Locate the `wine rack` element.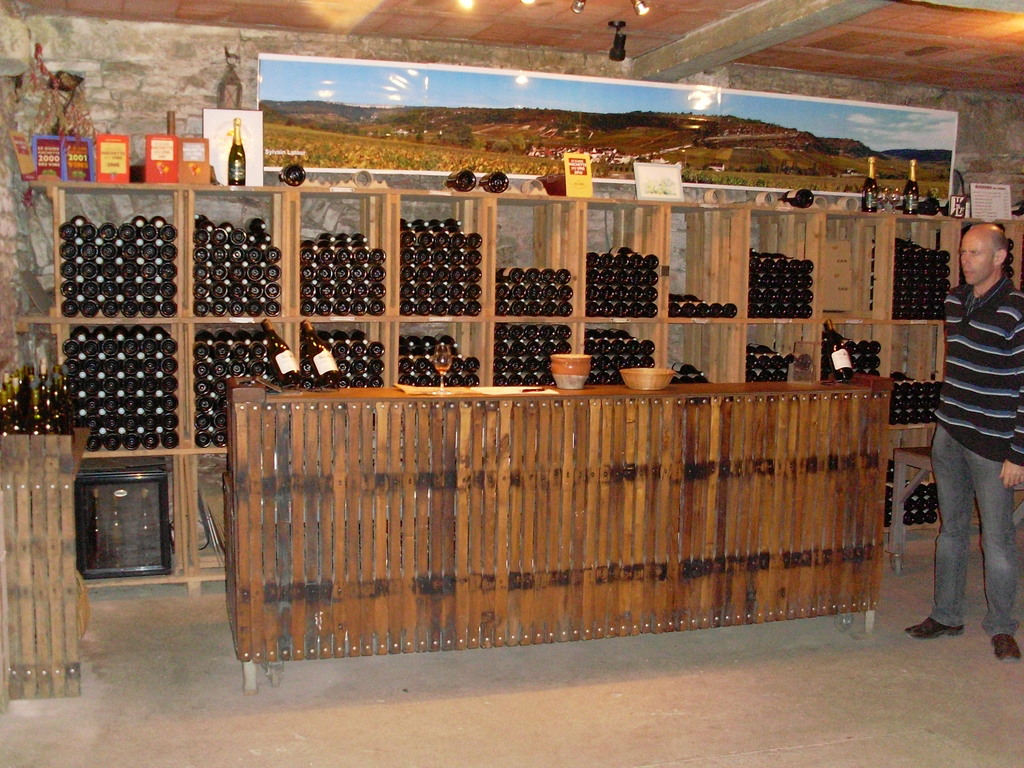
Element bbox: 657, 321, 743, 387.
